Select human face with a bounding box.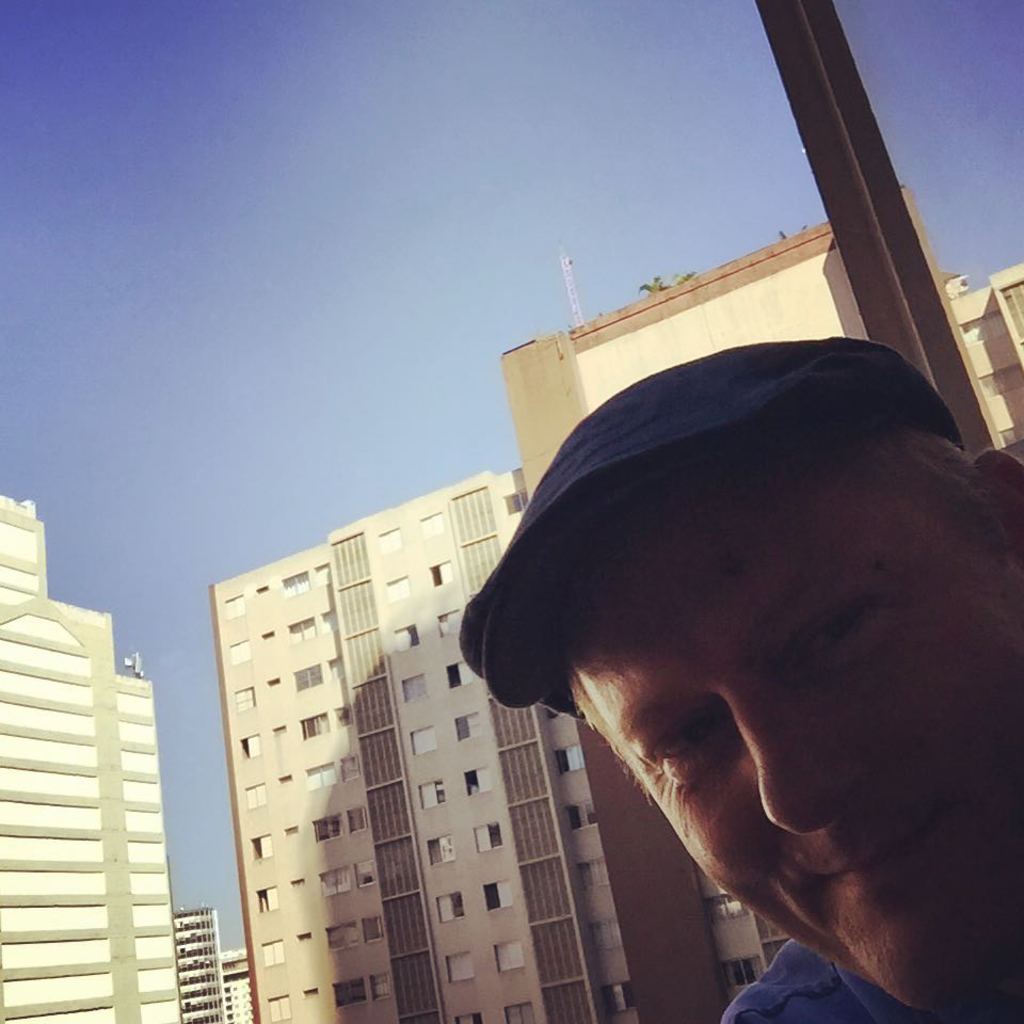
(x1=547, y1=483, x2=1023, y2=1013).
